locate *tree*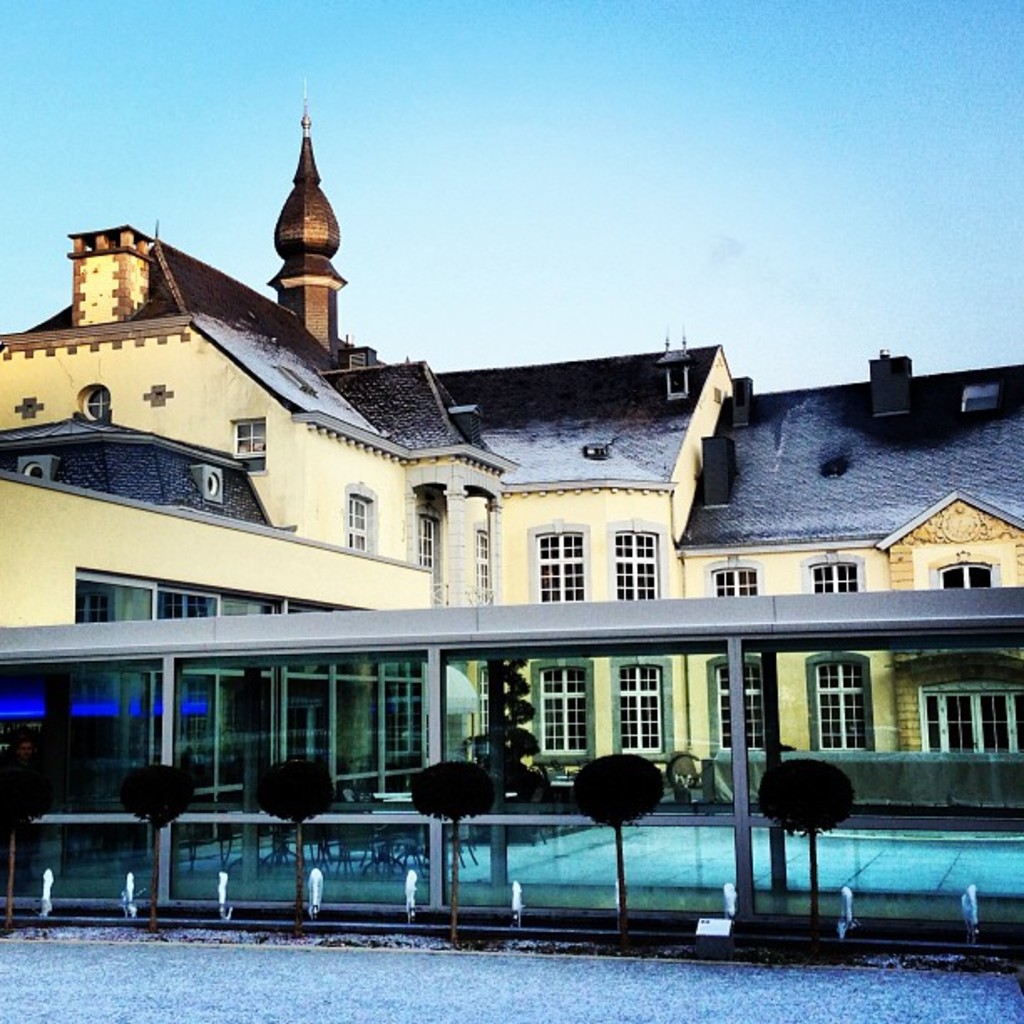
254/756/341/934
